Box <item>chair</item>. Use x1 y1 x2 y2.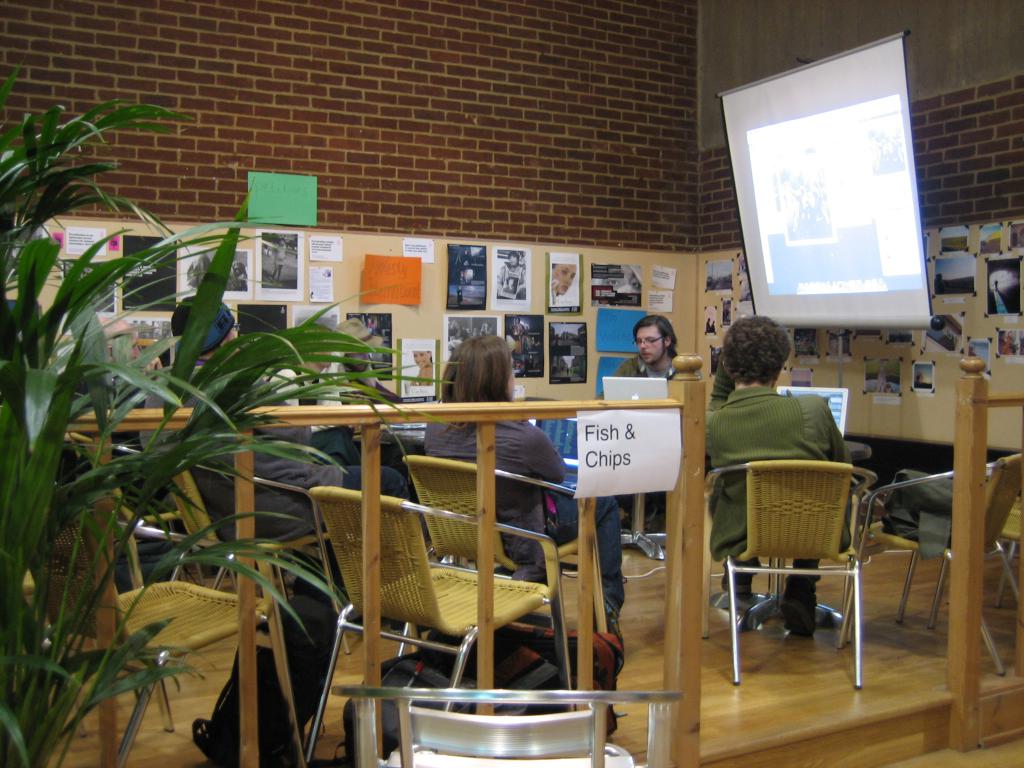
143 450 326 617.
